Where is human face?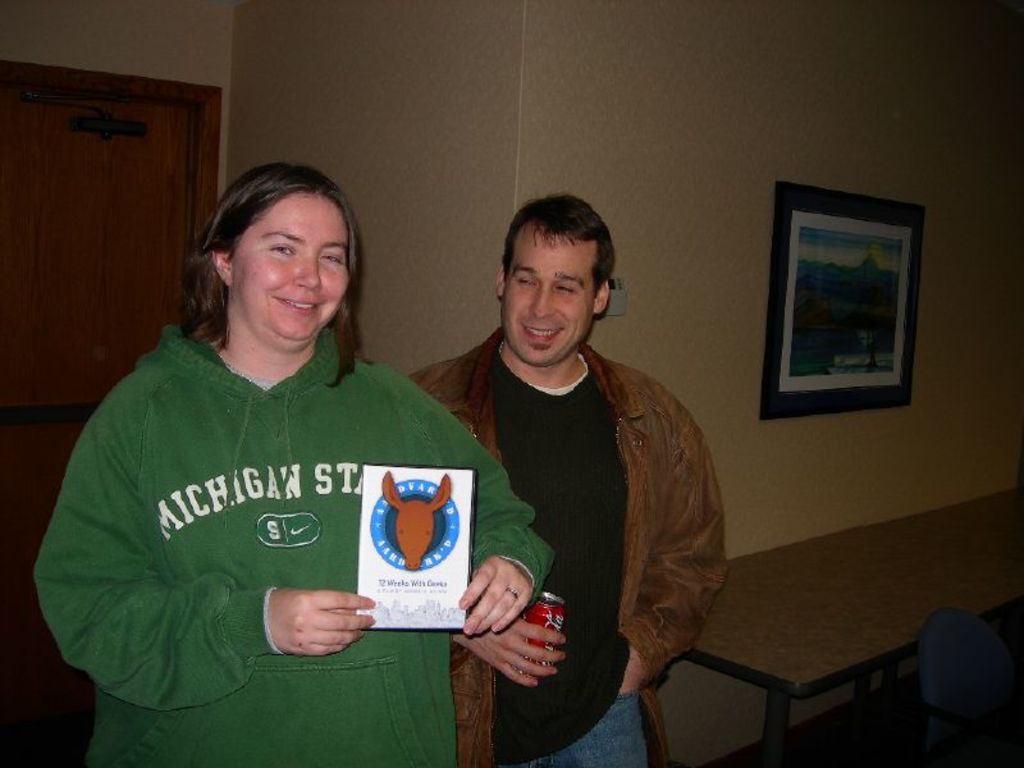
(left=241, top=198, right=353, bottom=346).
